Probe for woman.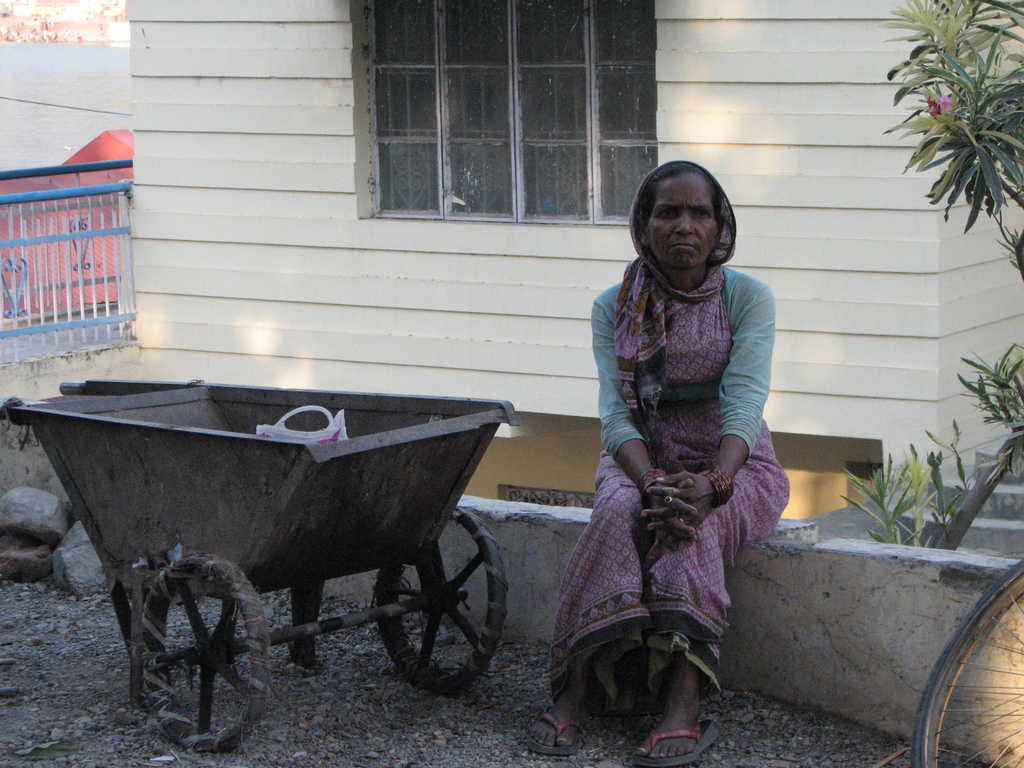
Probe result: x1=555, y1=154, x2=797, y2=749.
